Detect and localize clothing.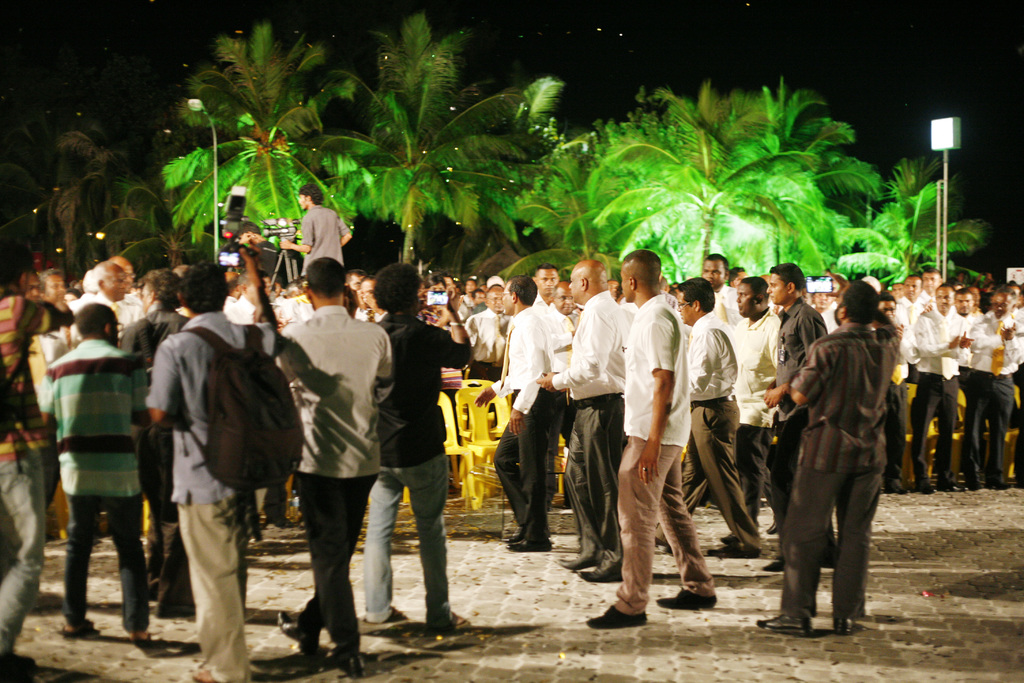
Localized at [143,311,275,678].
